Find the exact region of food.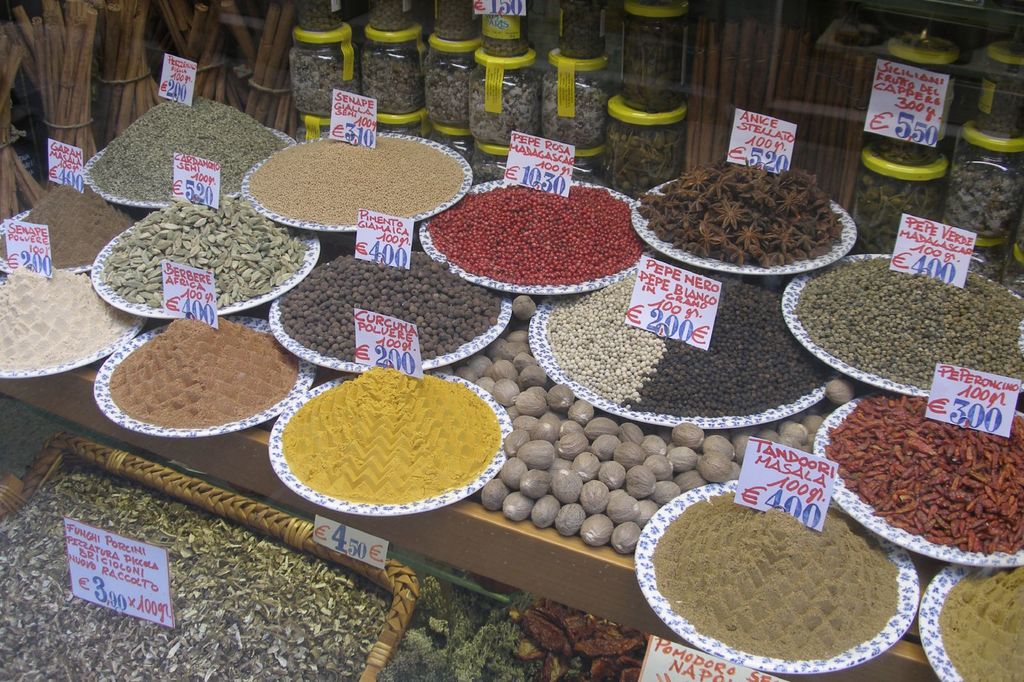
Exact region: x1=253 y1=132 x2=461 y2=230.
